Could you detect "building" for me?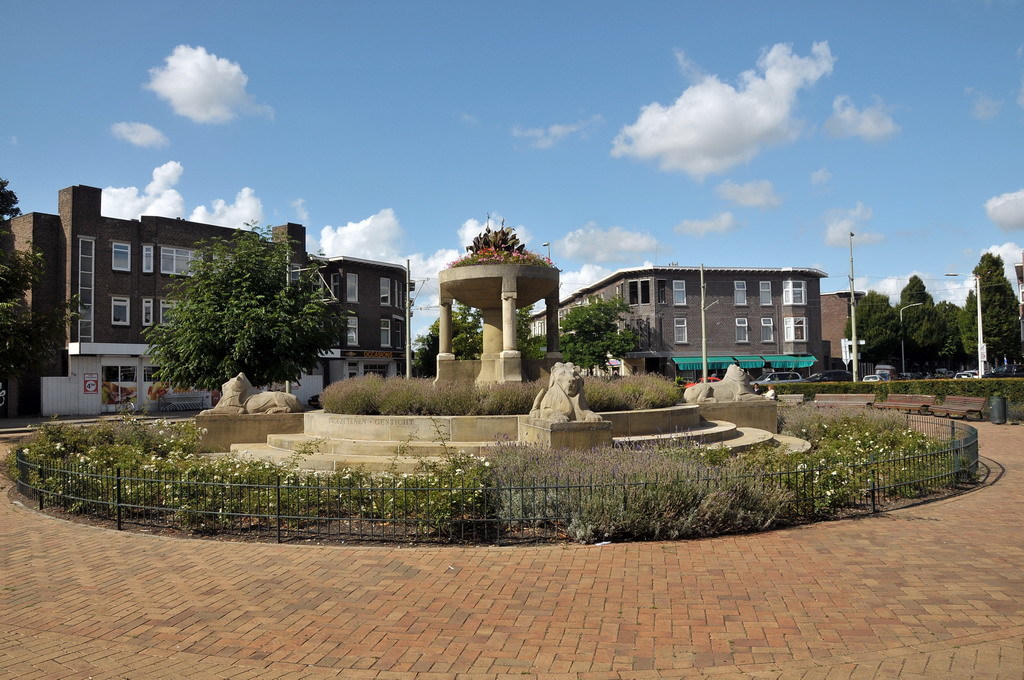
Detection result: [826,291,885,365].
